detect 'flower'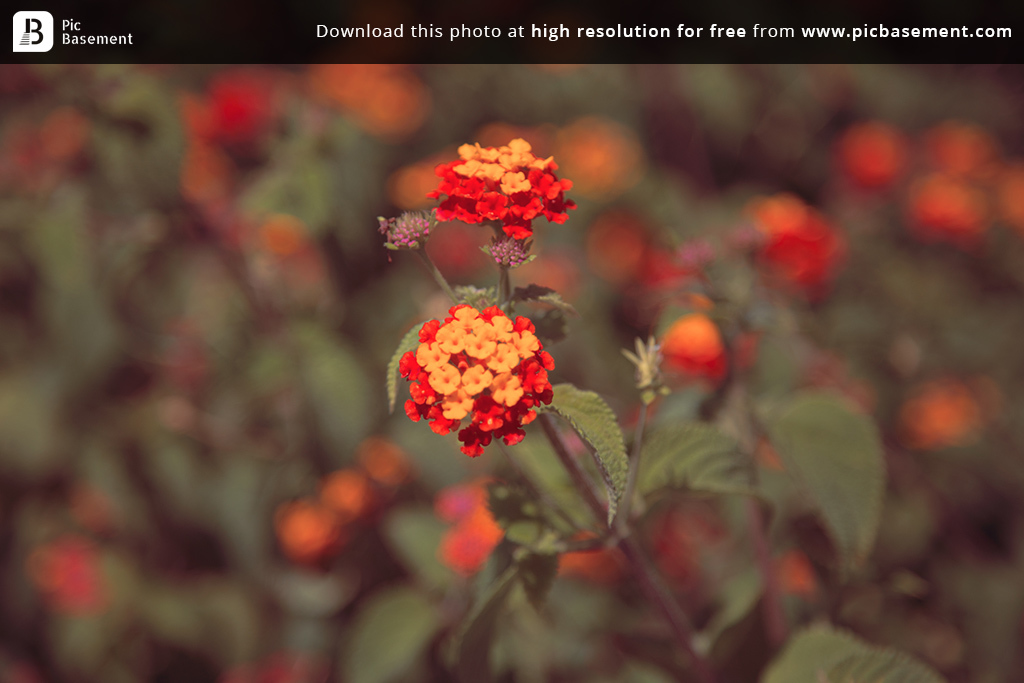
Rect(22, 528, 98, 623)
